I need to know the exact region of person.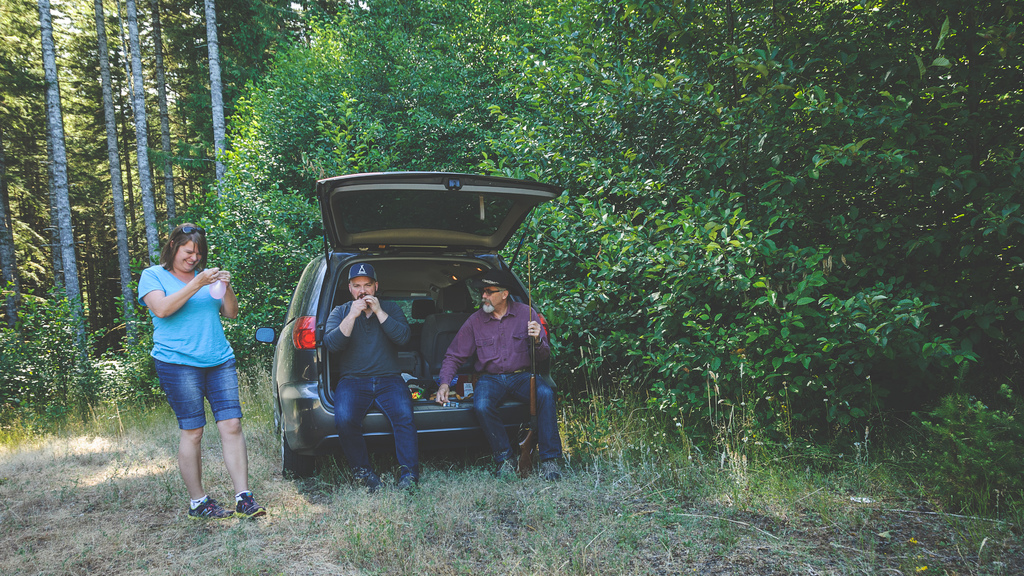
Region: x1=431 y1=272 x2=566 y2=479.
